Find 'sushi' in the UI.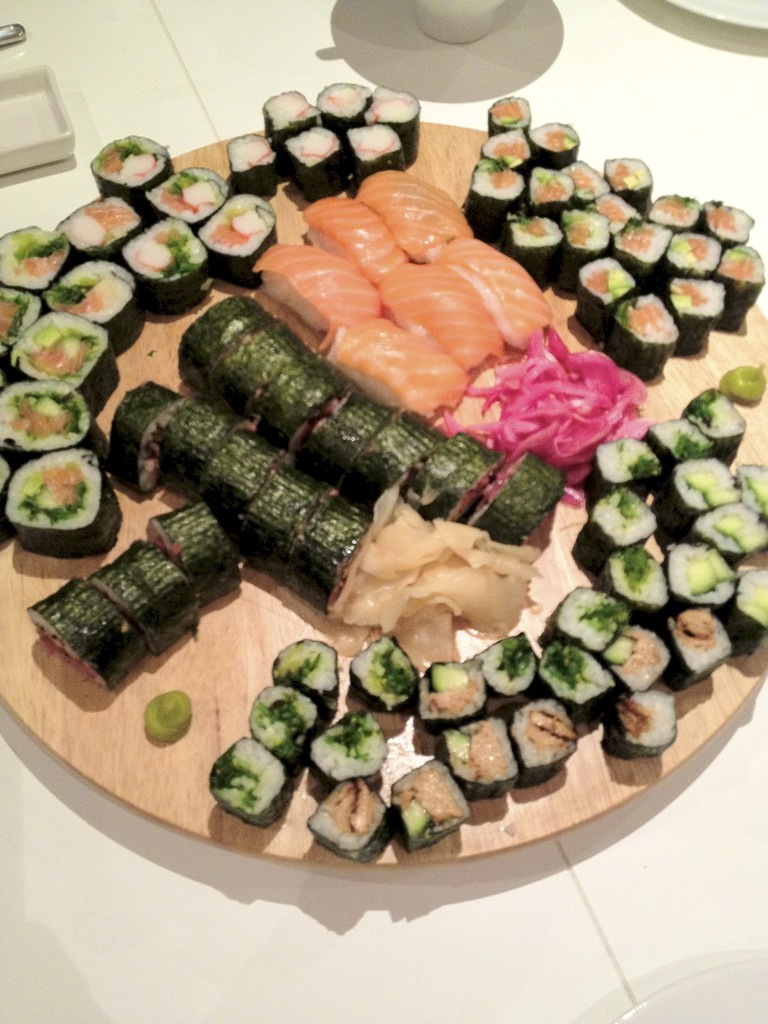
UI element at locate(674, 383, 751, 459).
